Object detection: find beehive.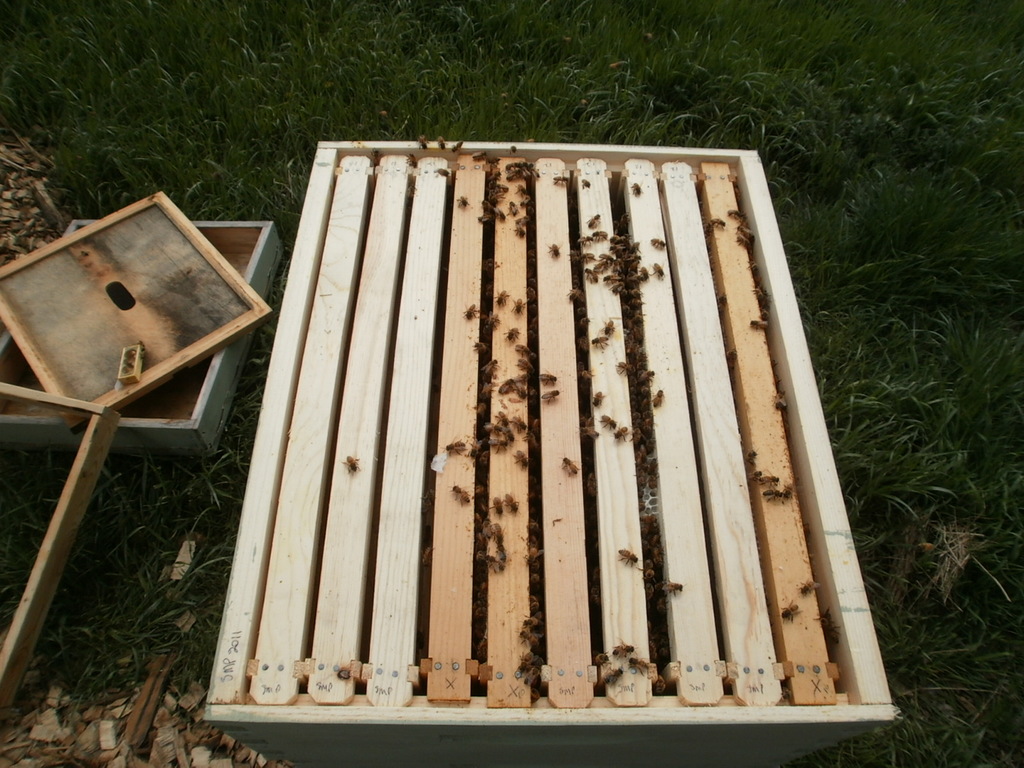
bbox(172, 123, 907, 767).
